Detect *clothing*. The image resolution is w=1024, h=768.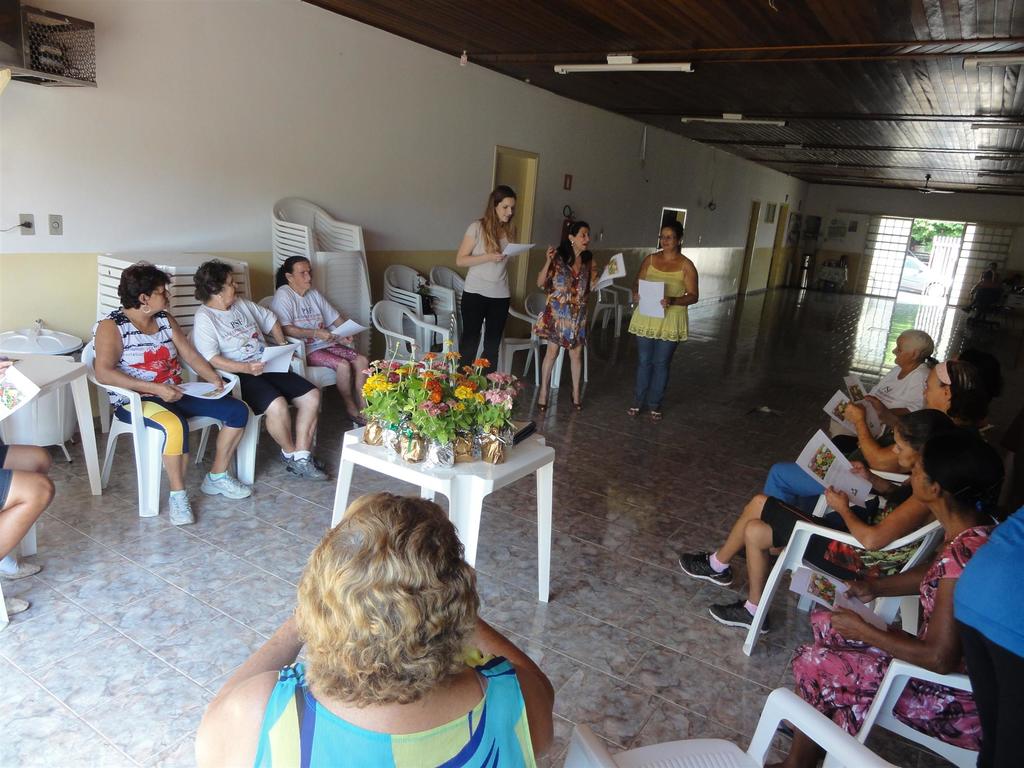
95/305/245/451.
